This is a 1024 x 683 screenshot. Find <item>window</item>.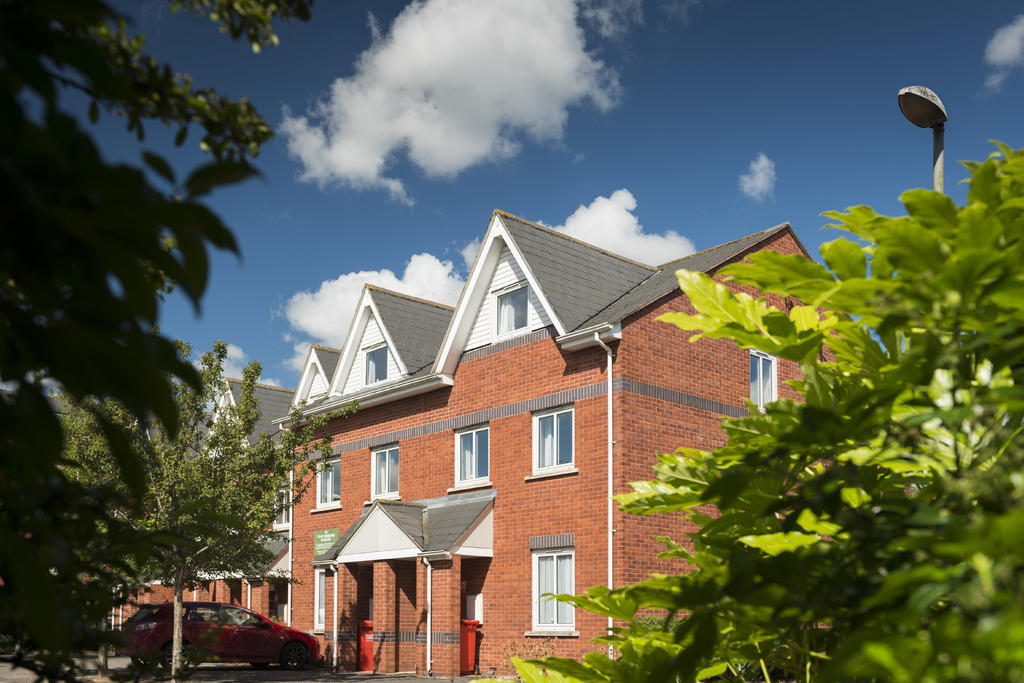
Bounding box: (750,347,779,421).
